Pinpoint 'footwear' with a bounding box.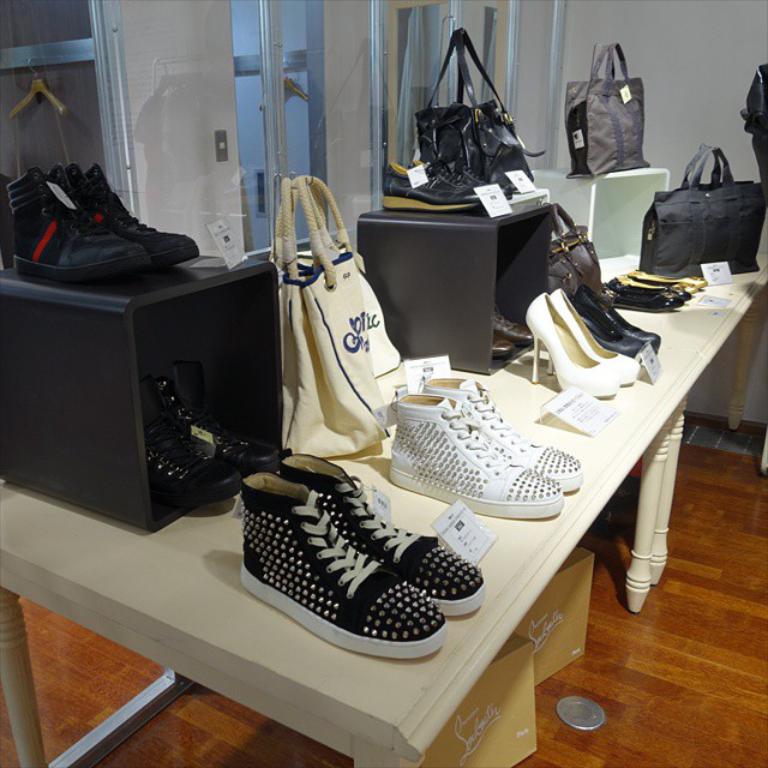
crop(142, 425, 229, 503).
